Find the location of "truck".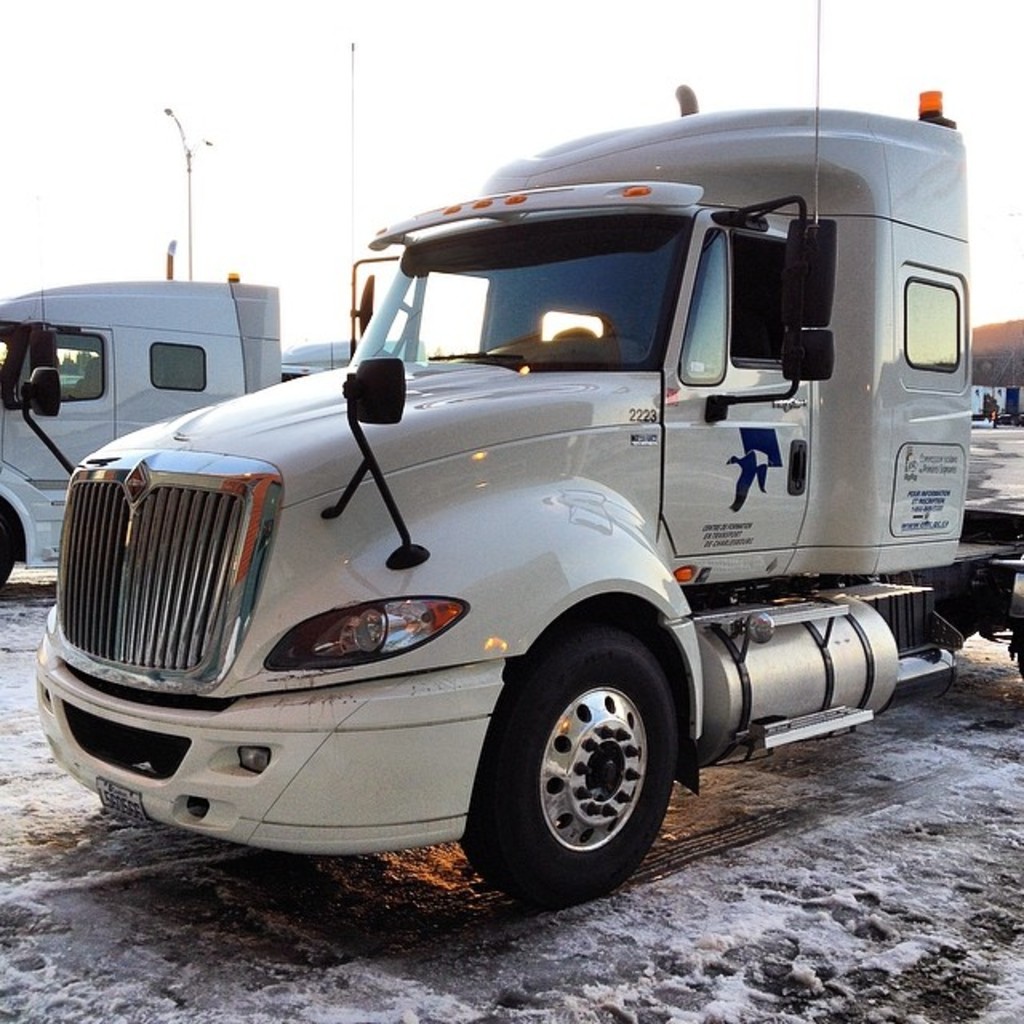
Location: 0 278 315 584.
